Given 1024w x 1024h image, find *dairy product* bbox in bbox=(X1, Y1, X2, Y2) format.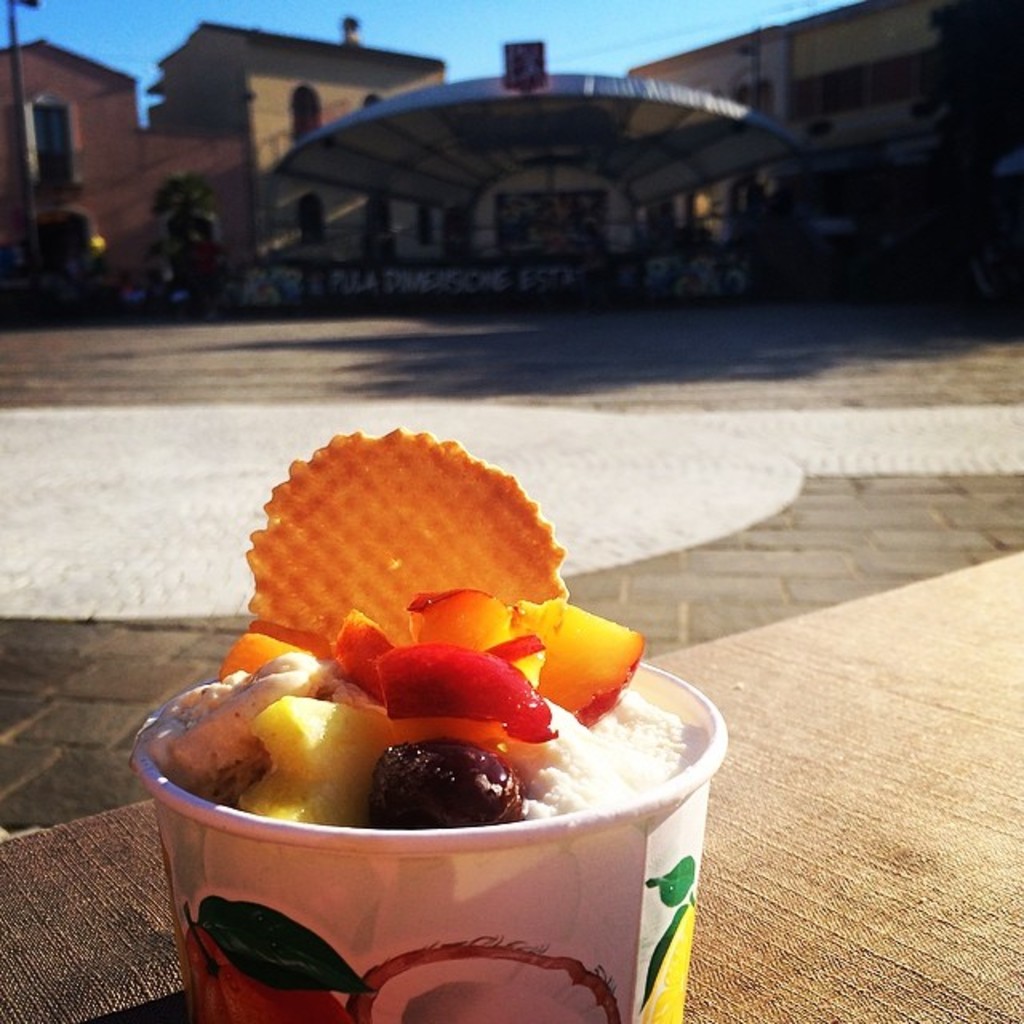
bbox=(139, 646, 333, 800).
